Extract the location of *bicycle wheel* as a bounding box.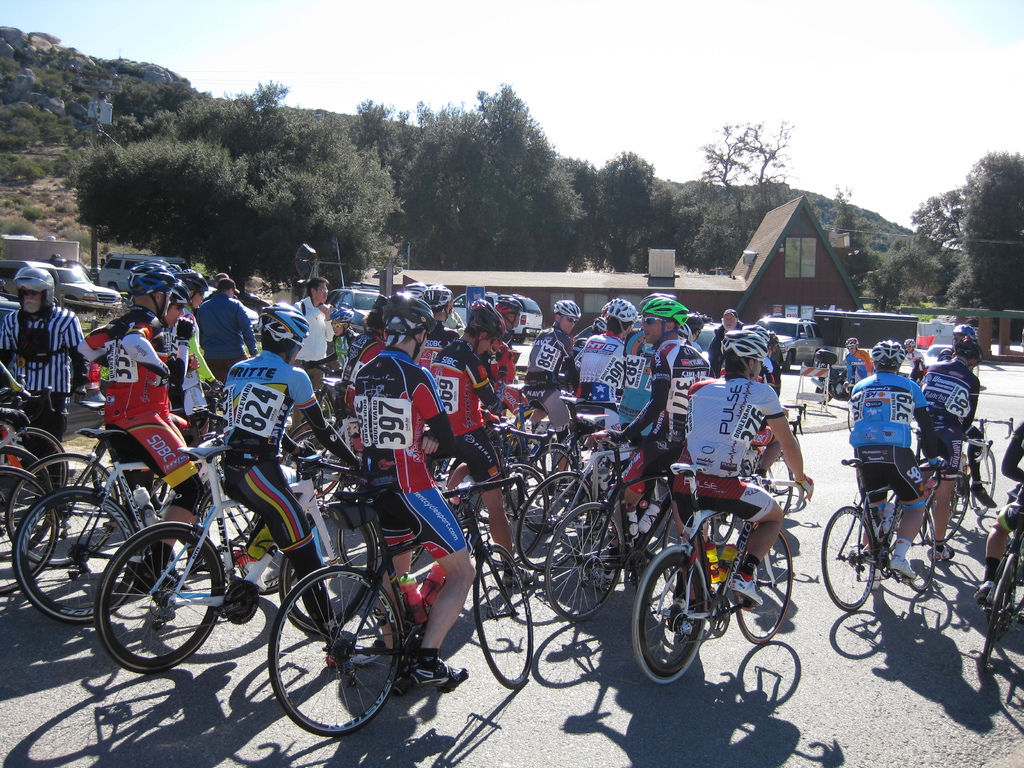
x1=983 y1=568 x2=1017 y2=664.
